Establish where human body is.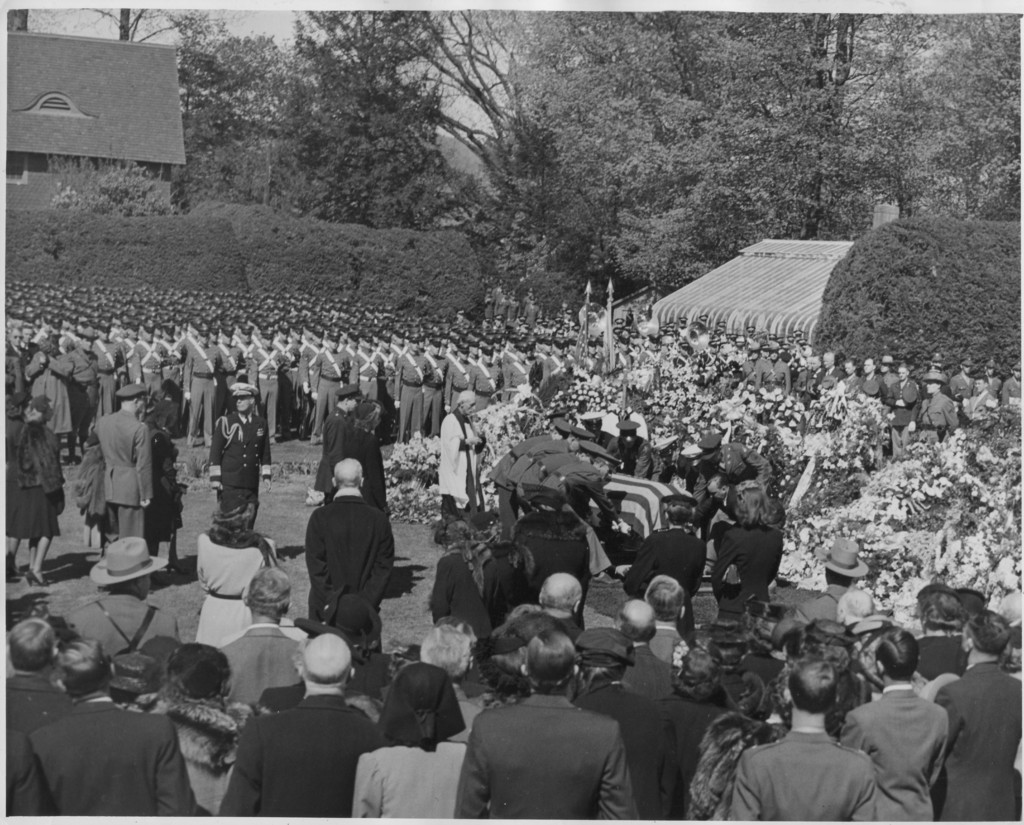
Established at <region>70, 537, 196, 675</region>.
